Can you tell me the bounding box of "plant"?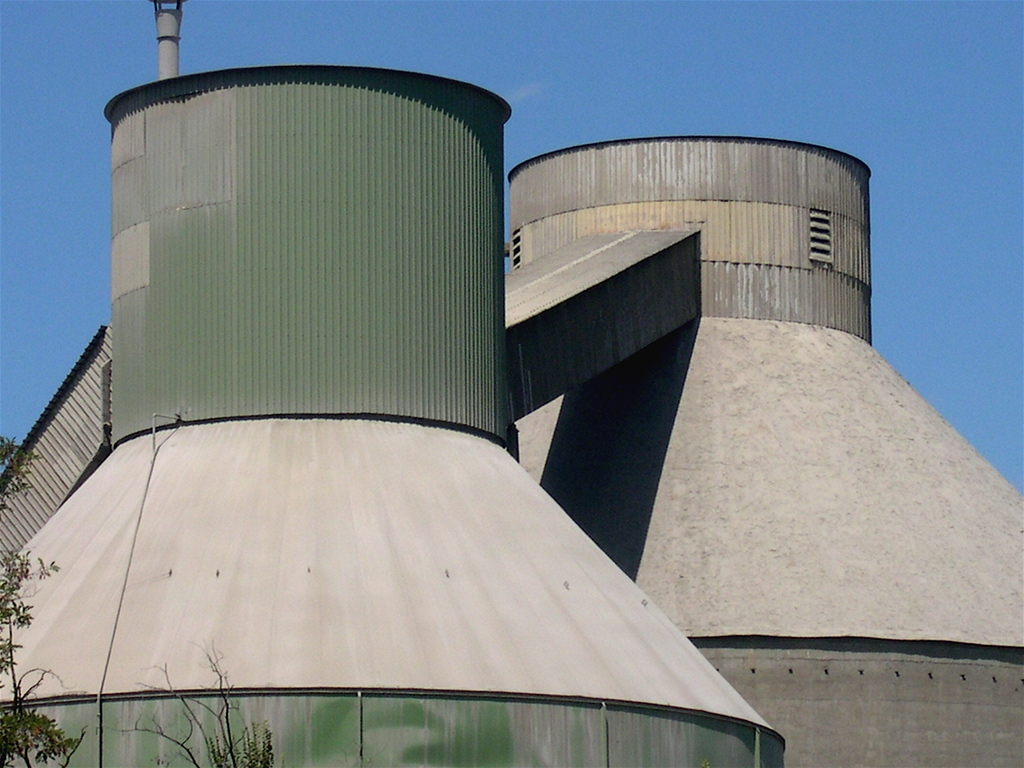
pyautogui.locateOnScreen(0, 437, 90, 767).
